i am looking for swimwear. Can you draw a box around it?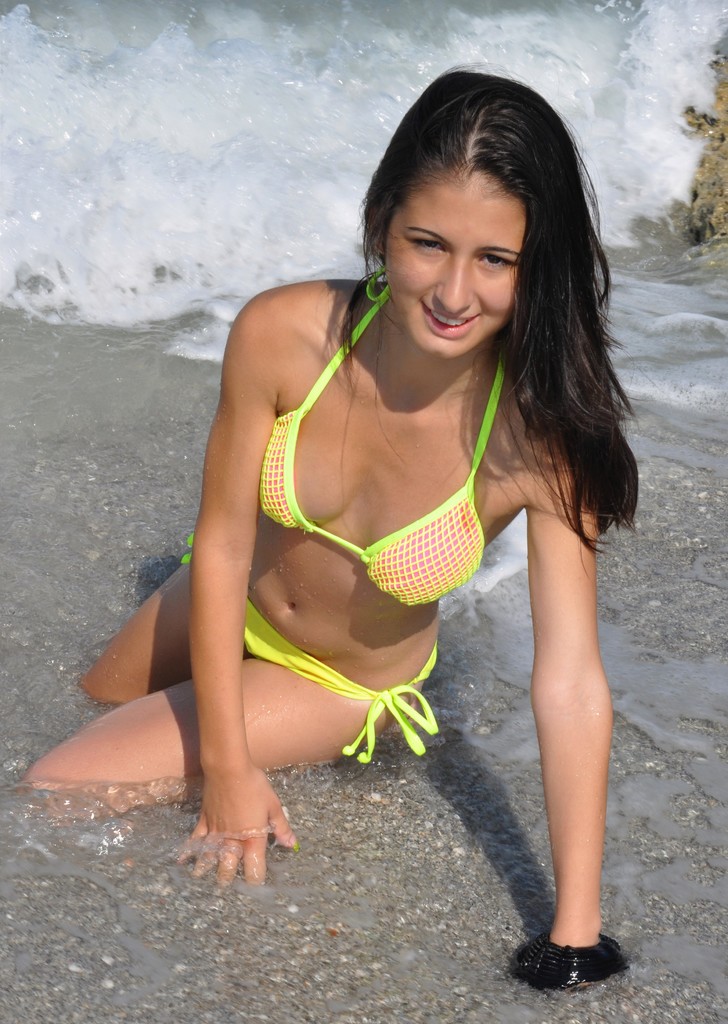
Sure, the bounding box is {"x1": 180, "y1": 536, "x2": 437, "y2": 778}.
